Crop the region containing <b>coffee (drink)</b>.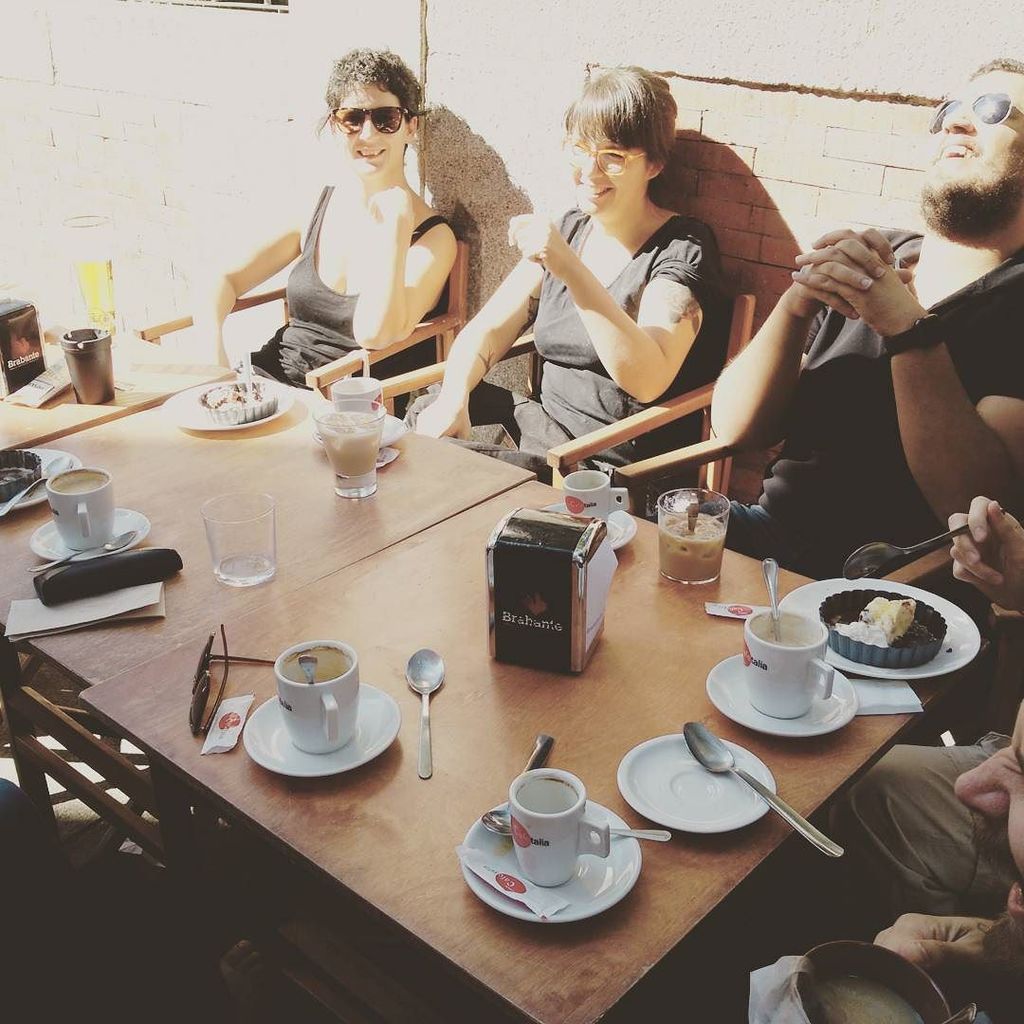
Crop region: box=[46, 469, 104, 498].
